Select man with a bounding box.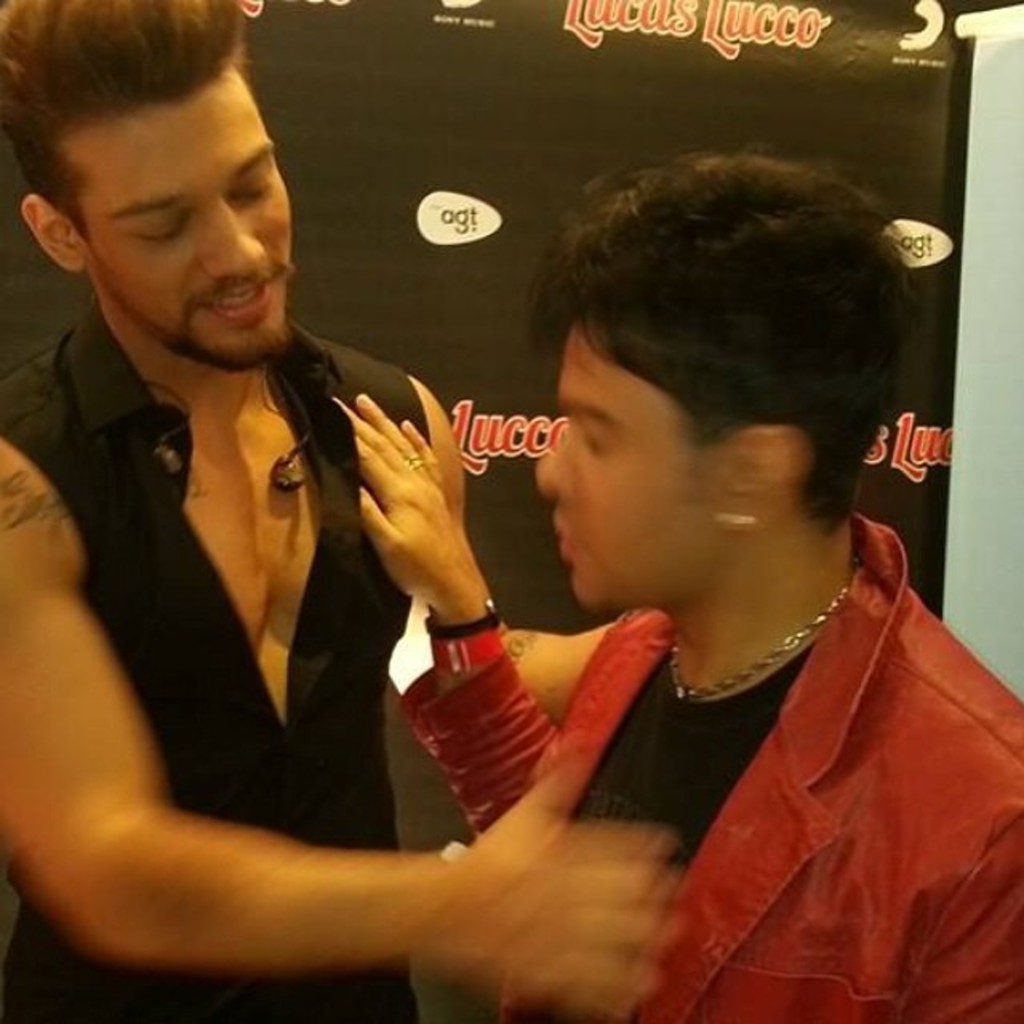
326,142,1022,1022.
